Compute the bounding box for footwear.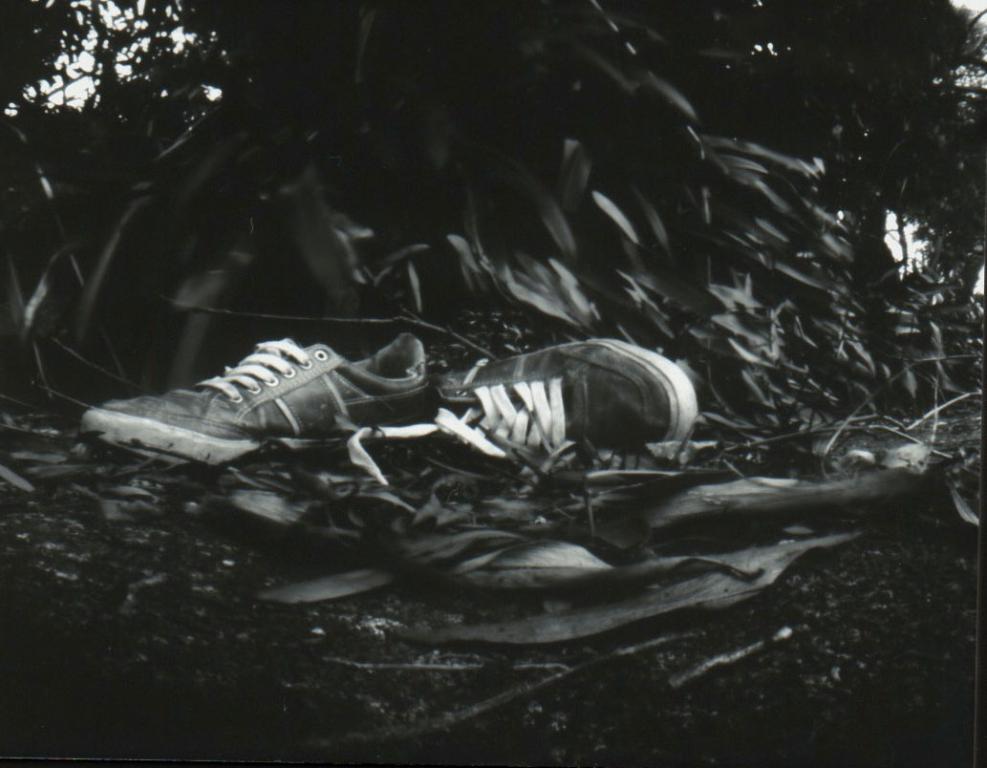
locate(82, 326, 460, 461).
